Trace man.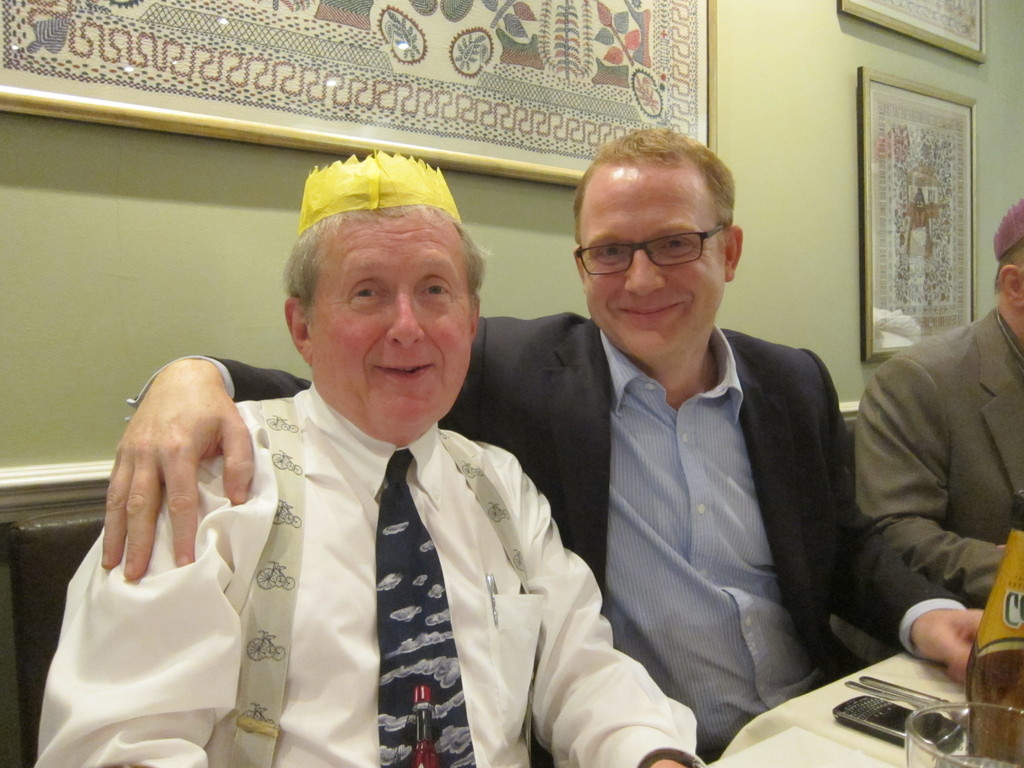
Traced to <box>845,201,1023,663</box>.
